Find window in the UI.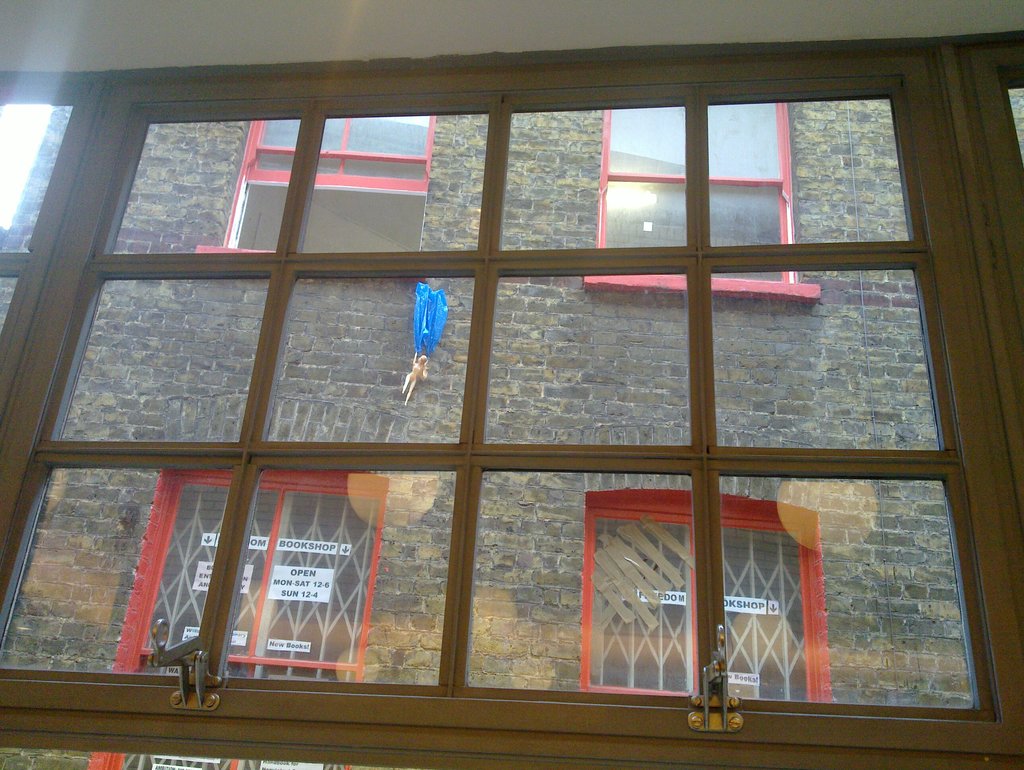
UI element at {"left": 17, "top": 33, "right": 1021, "bottom": 769}.
